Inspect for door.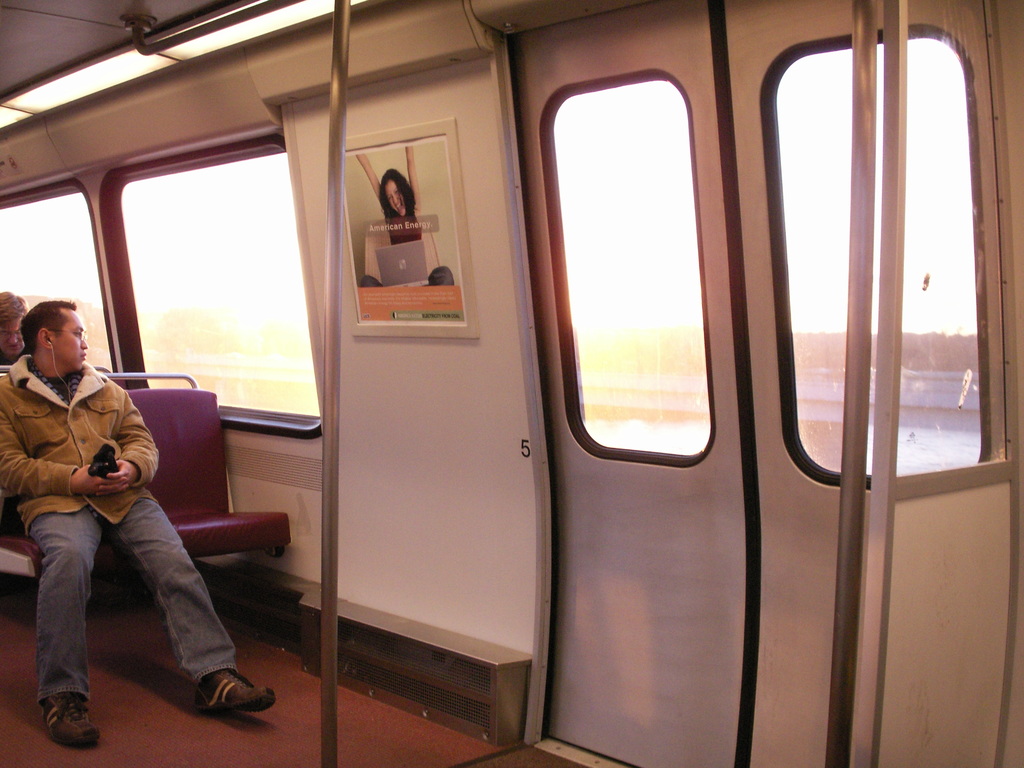
Inspection: box(510, 0, 733, 767).
